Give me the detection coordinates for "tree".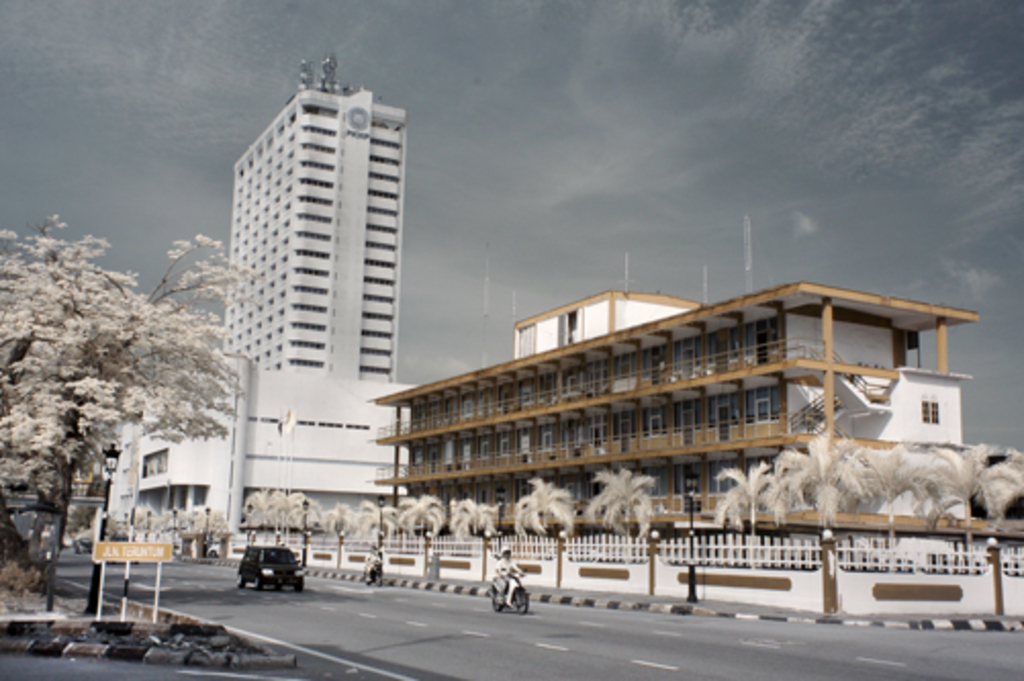
l=390, t=487, r=454, b=546.
